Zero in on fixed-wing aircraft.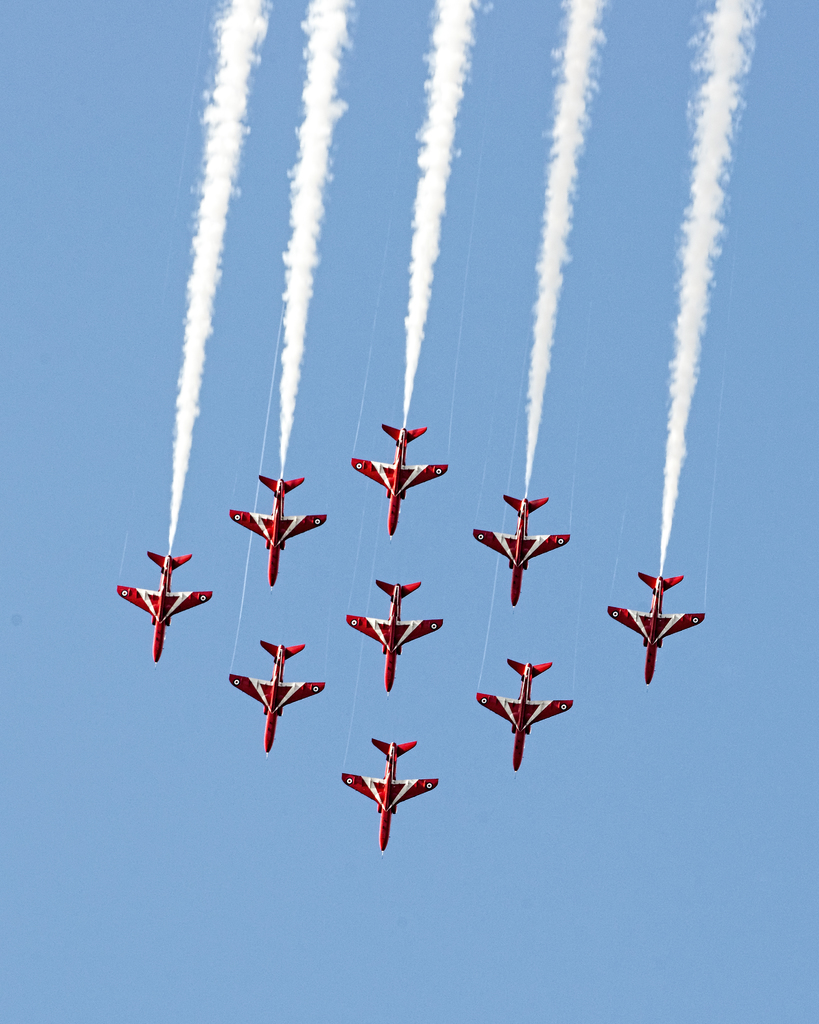
Zeroed in: bbox=(605, 572, 710, 682).
